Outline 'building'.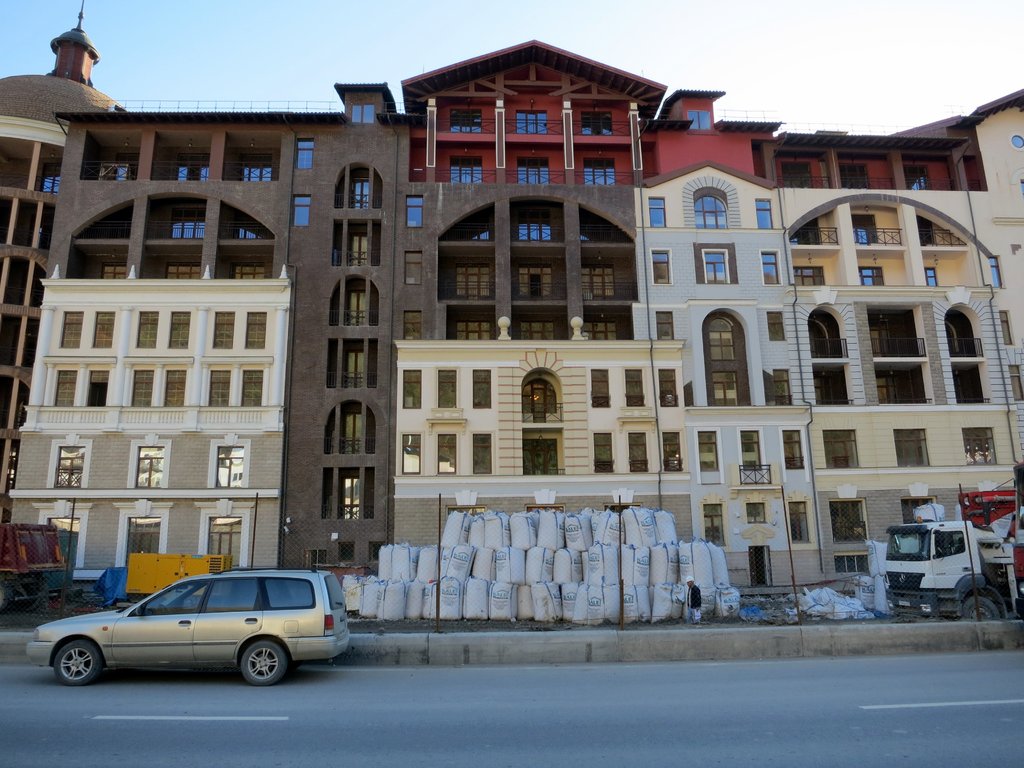
Outline: 6, 35, 1023, 595.
